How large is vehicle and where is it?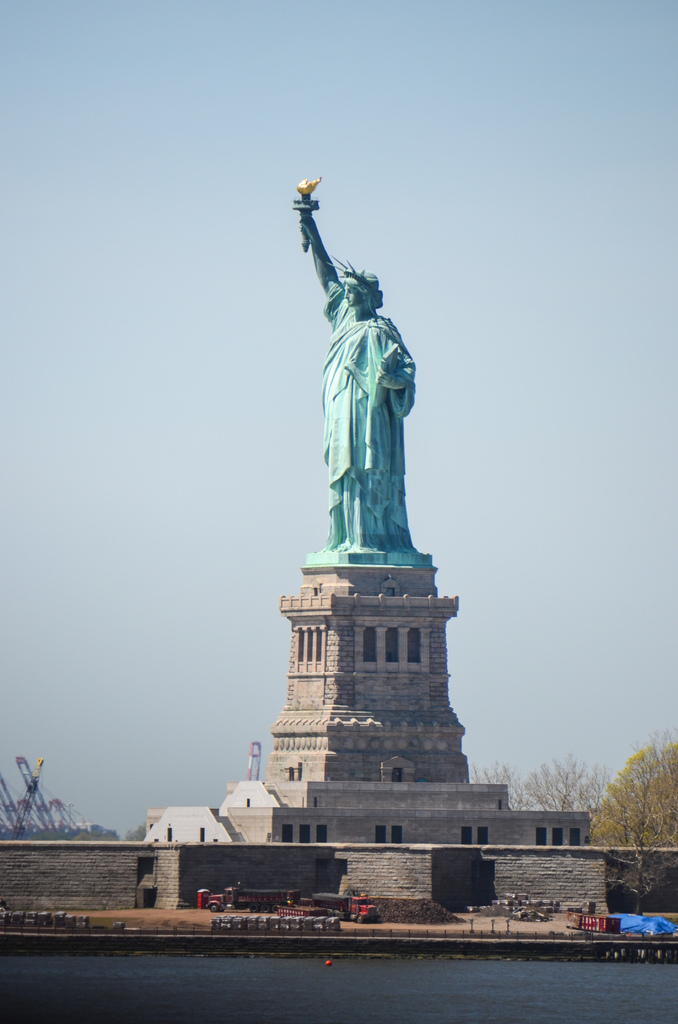
Bounding box: detection(204, 879, 300, 914).
